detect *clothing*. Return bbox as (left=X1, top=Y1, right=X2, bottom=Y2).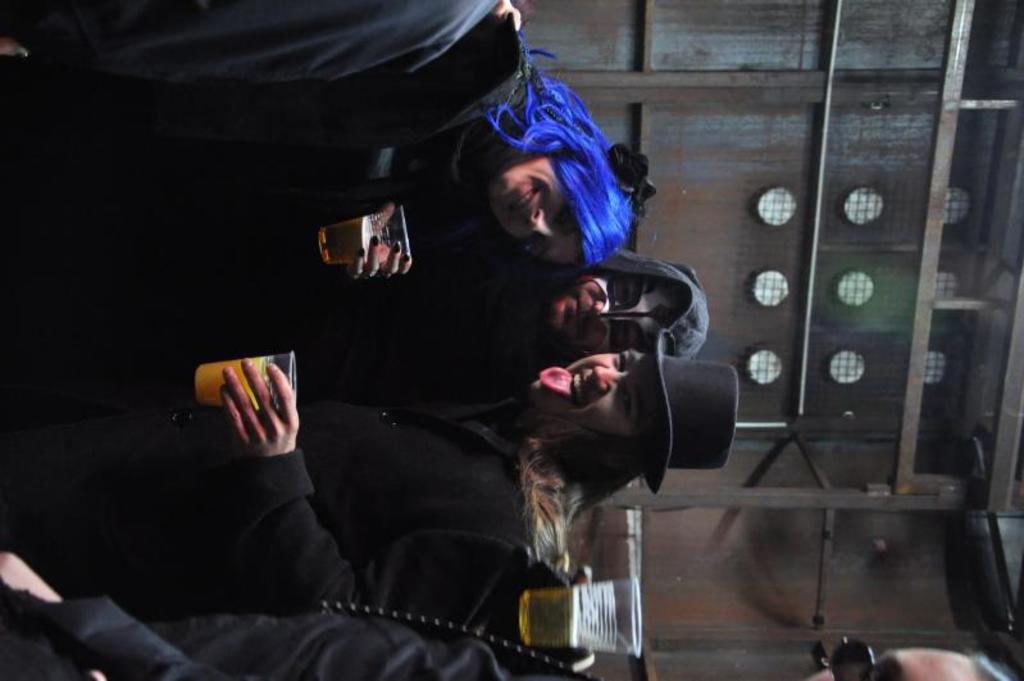
(left=0, top=214, right=706, bottom=380).
